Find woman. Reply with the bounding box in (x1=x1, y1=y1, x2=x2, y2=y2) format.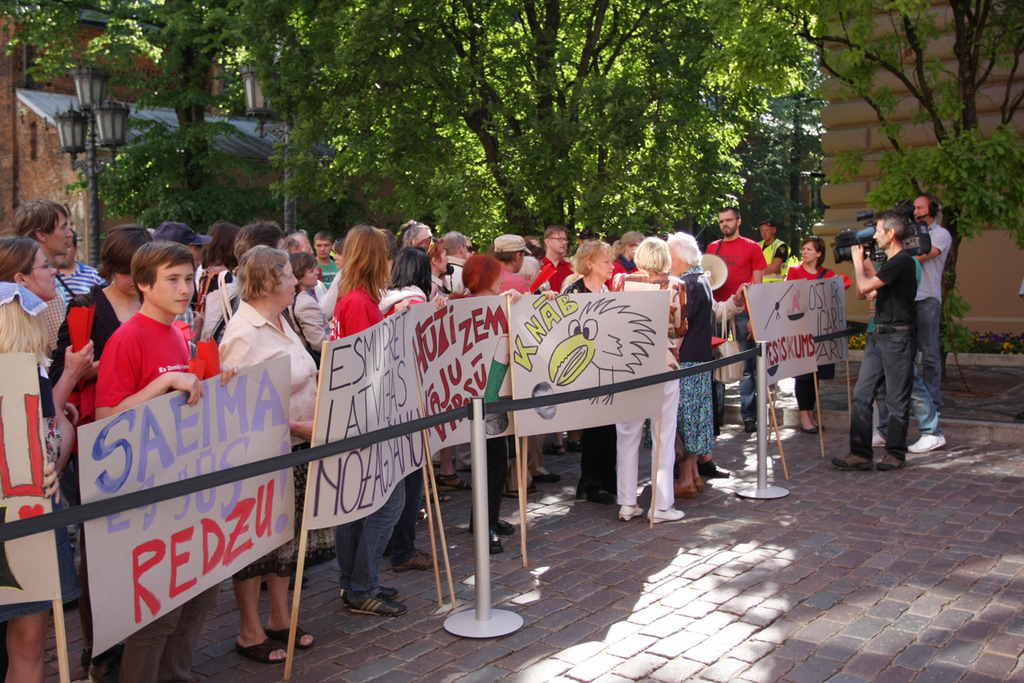
(x1=52, y1=216, x2=150, y2=432).
